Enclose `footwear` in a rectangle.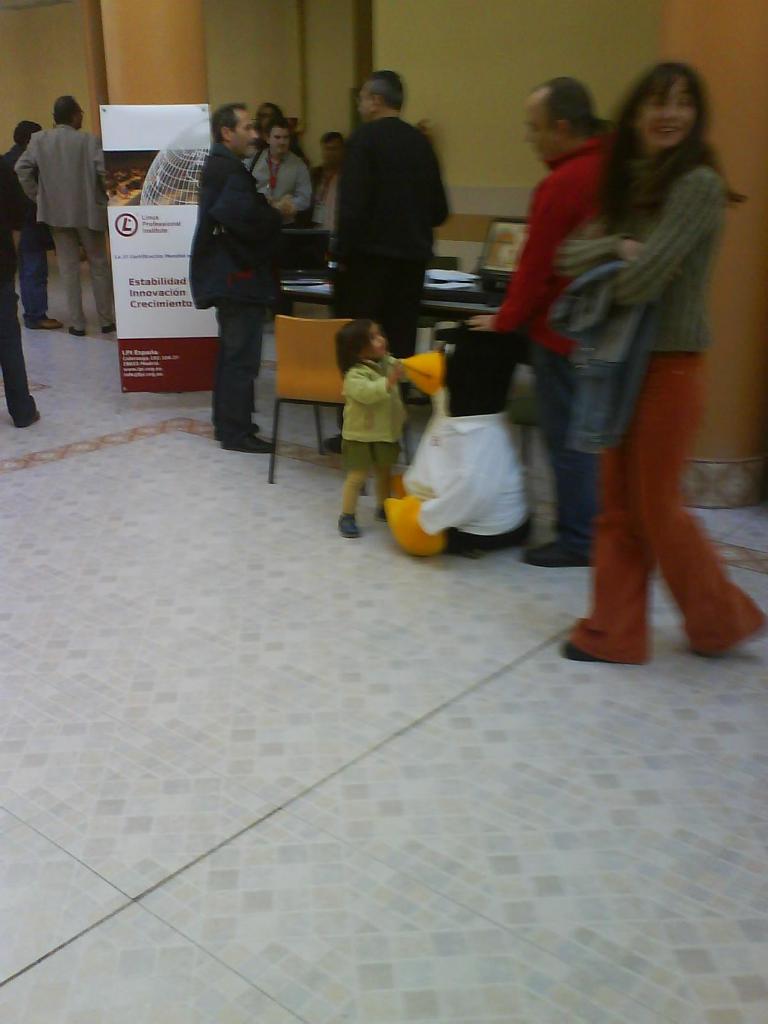
detection(17, 406, 43, 428).
